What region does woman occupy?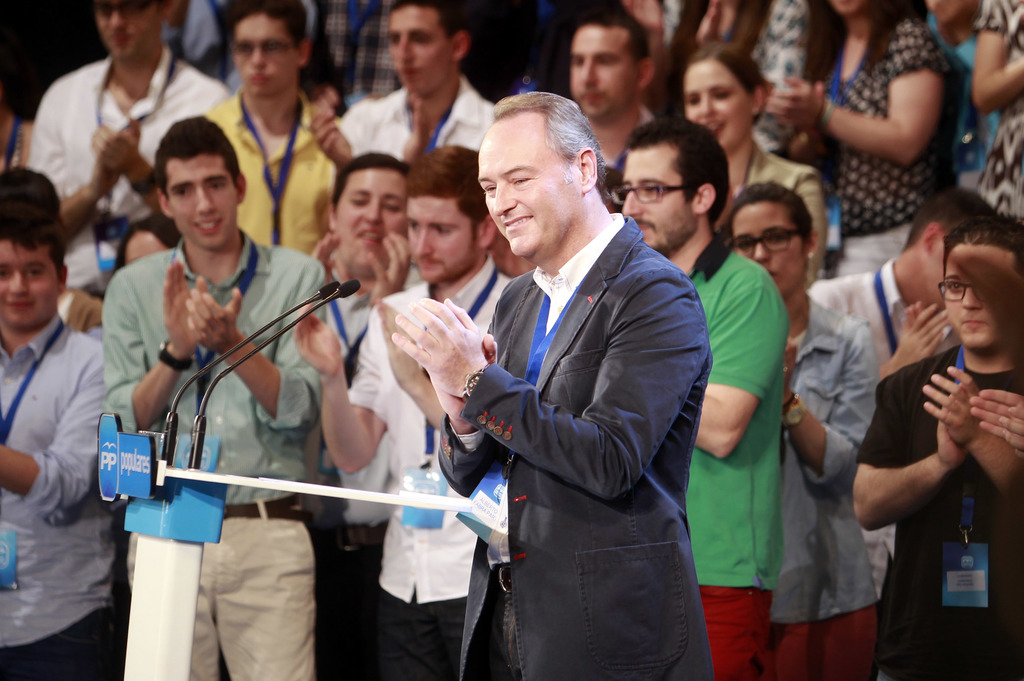
[left=720, top=184, right=884, bottom=680].
